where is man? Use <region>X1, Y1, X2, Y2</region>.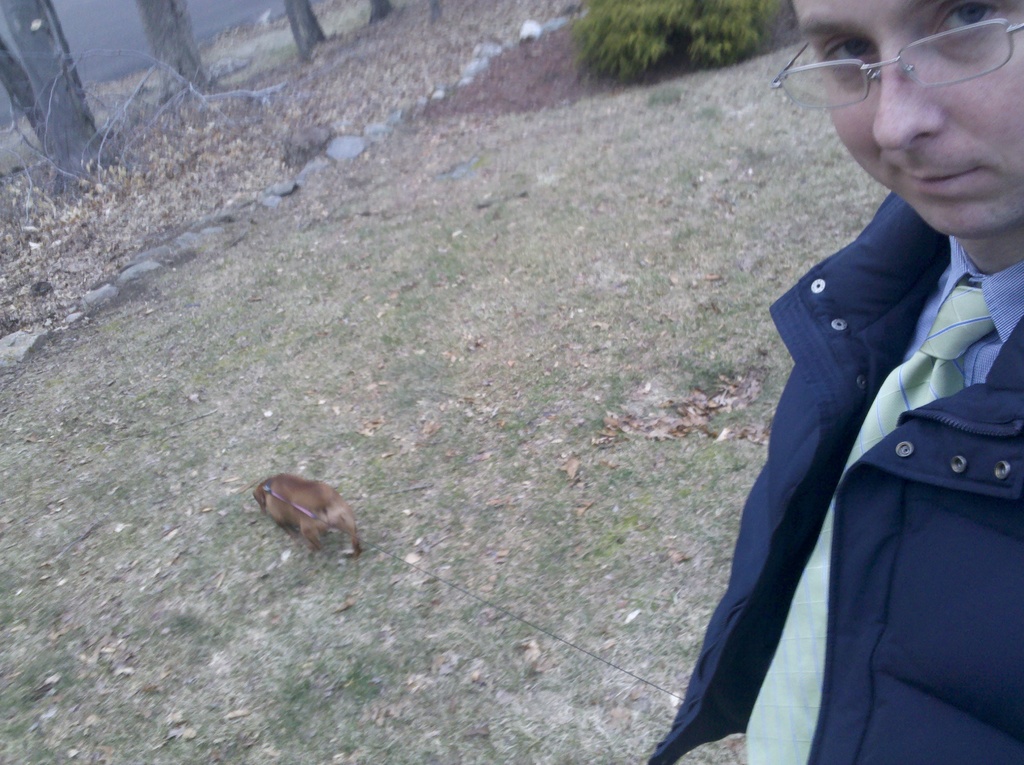
<region>663, 0, 1011, 764</region>.
